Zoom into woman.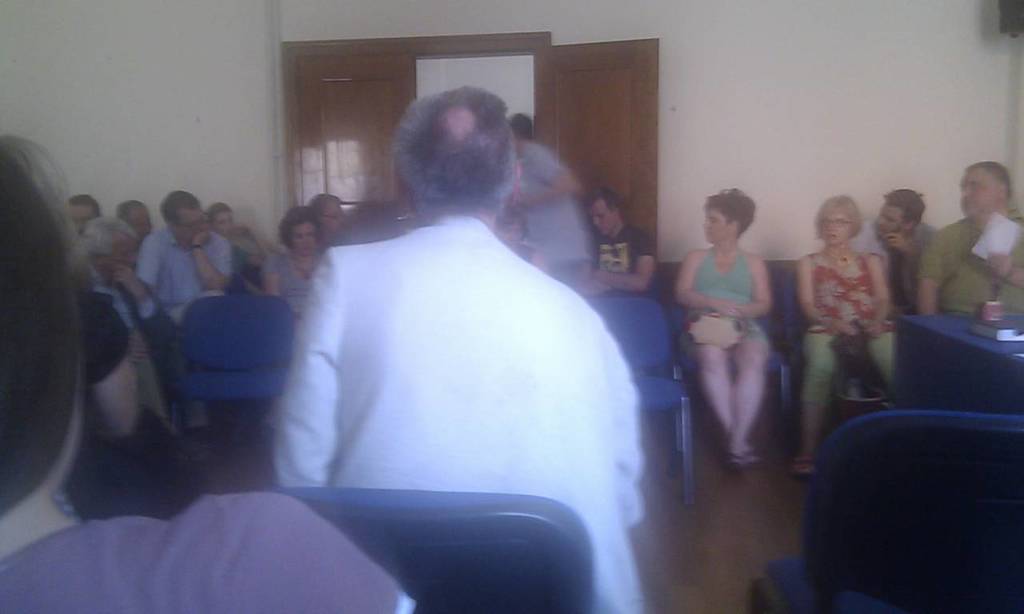
Zoom target: BBox(208, 202, 267, 265).
